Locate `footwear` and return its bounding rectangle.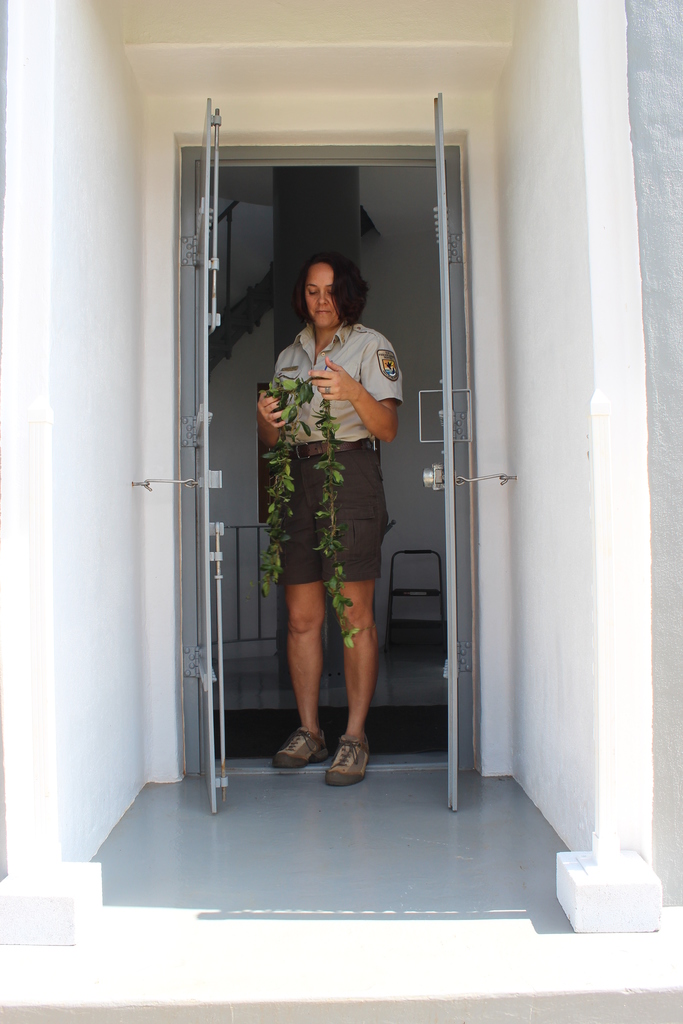
[268, 729, 331, 767].
